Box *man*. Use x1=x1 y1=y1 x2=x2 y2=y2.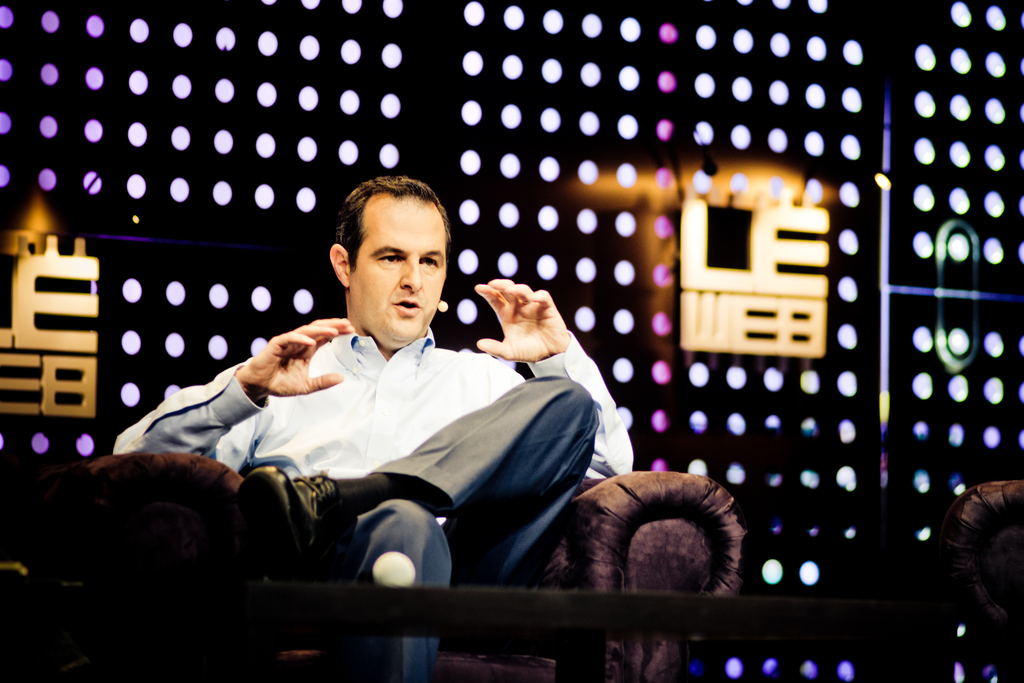
x1=113 y1=174 x2=630 y2=682.
